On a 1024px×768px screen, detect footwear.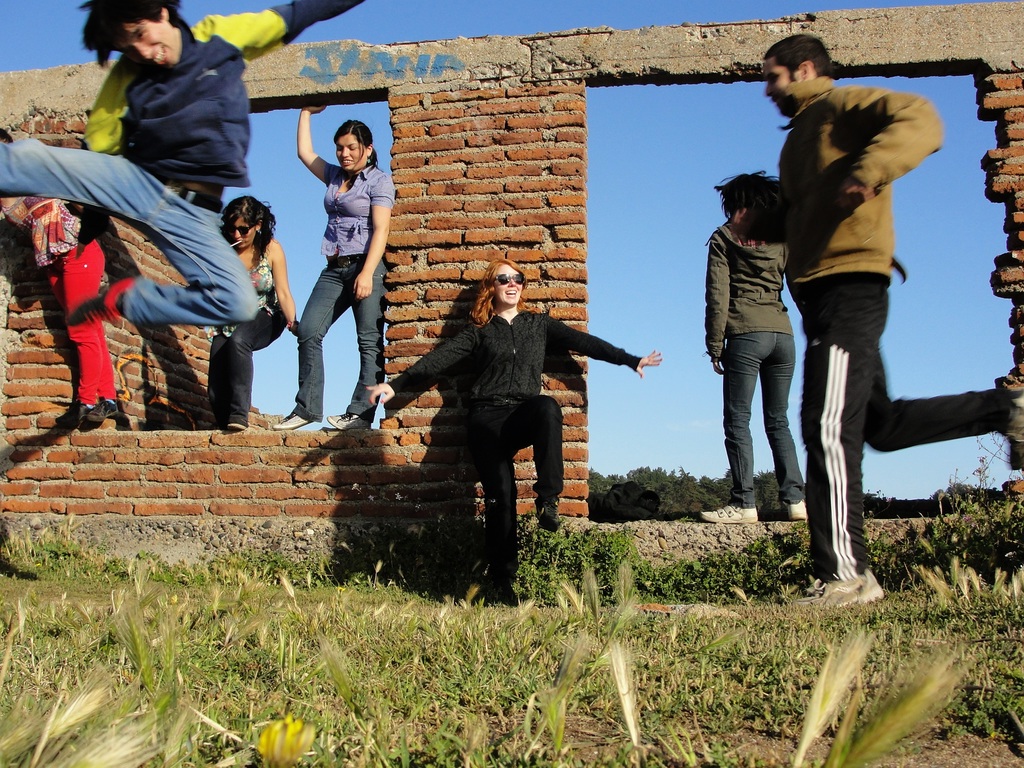
225 415 248 434.
